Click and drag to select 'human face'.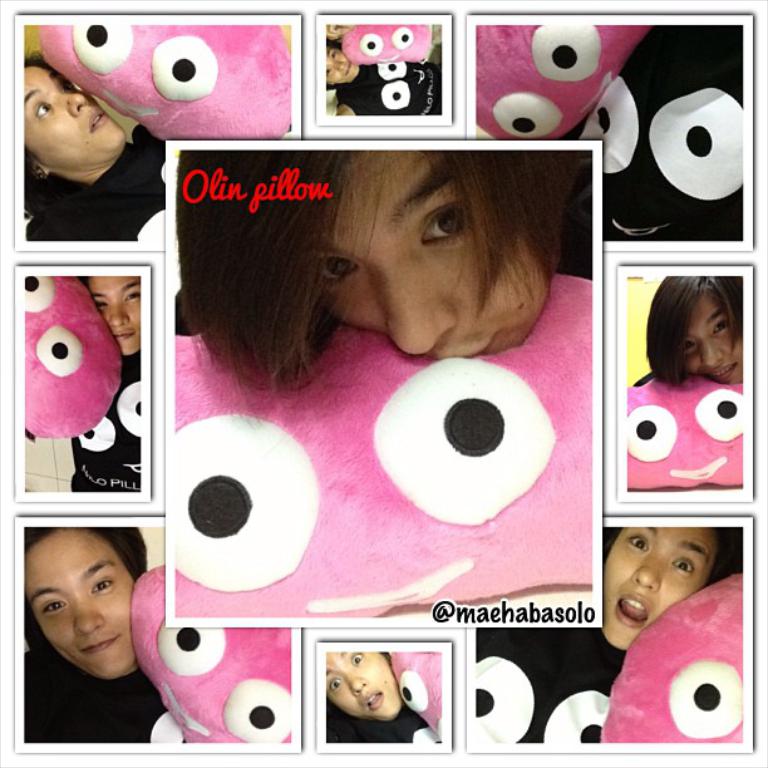
Selection: bbox=(602, 518, 727, 649).
